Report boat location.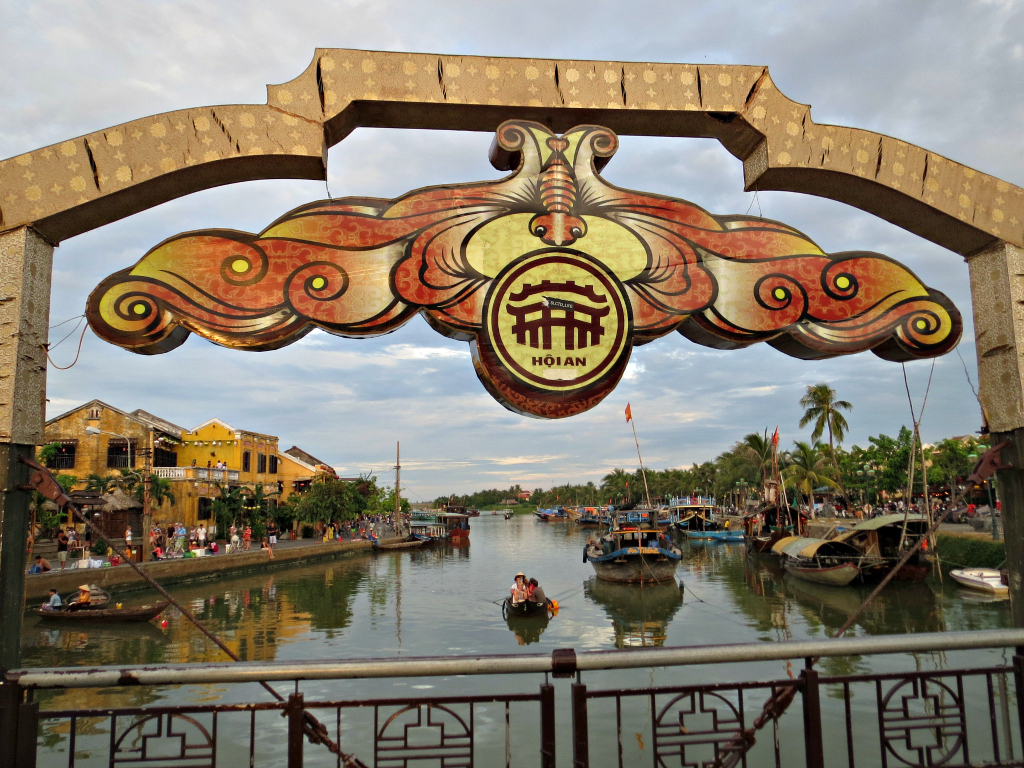
Report: box=[31, 598, 173, 626].
